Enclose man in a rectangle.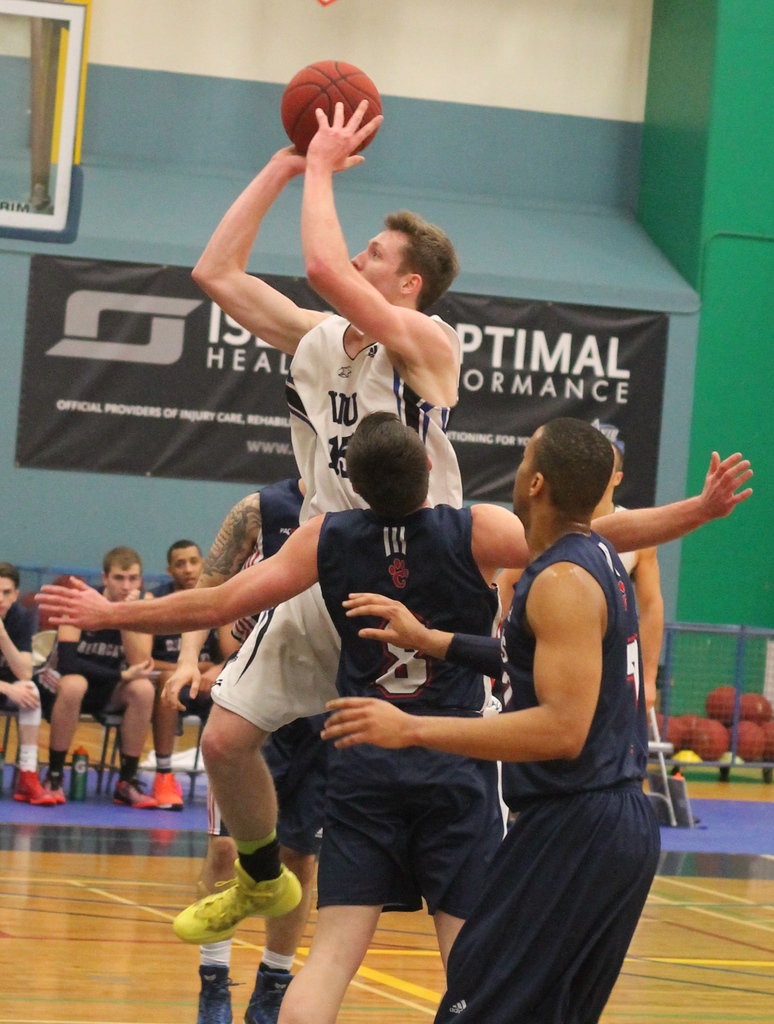
x1=44, y1=548, x2=151, y2=801.
